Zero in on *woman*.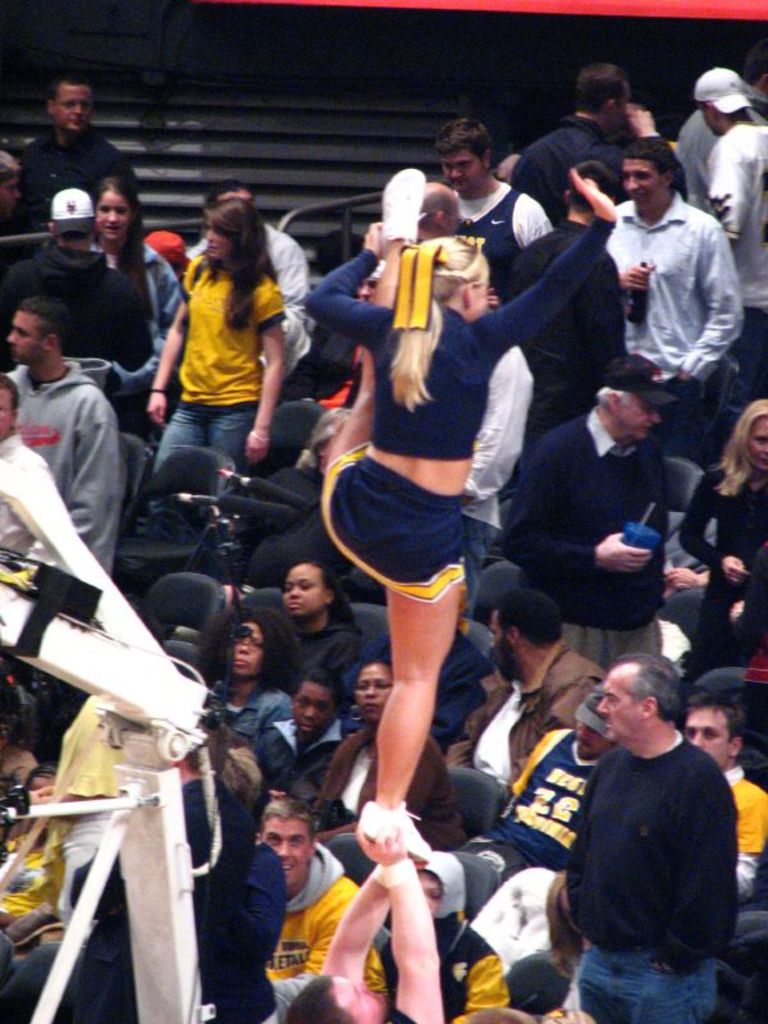
Zeroed in: box=[140, 175, 316, 525].
